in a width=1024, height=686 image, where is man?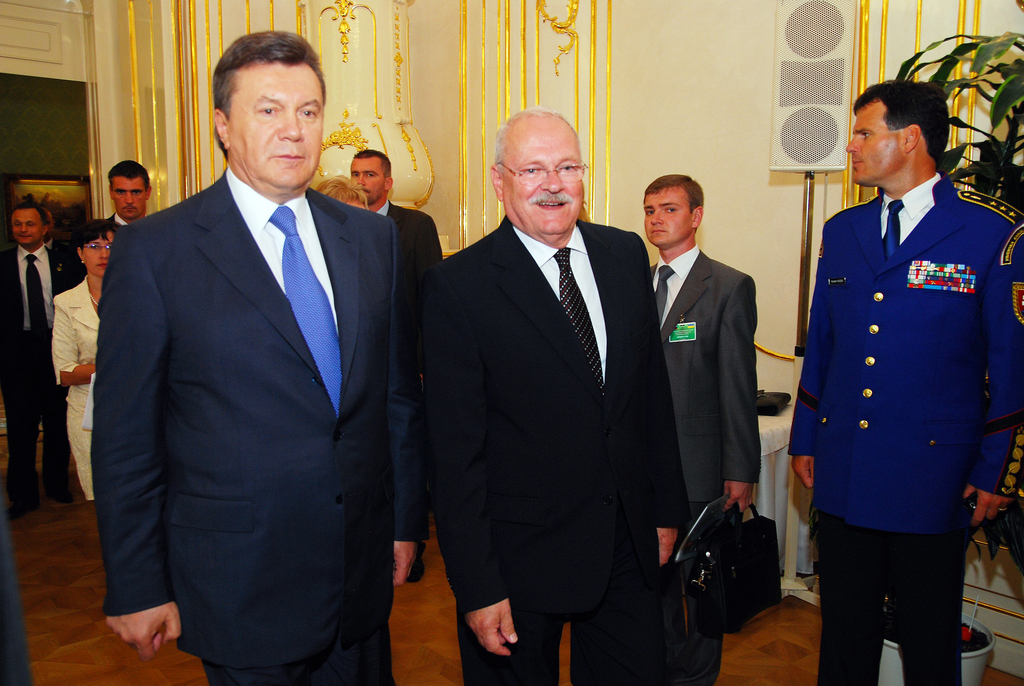
[left=41, top=205, right=78, bottom=261].
